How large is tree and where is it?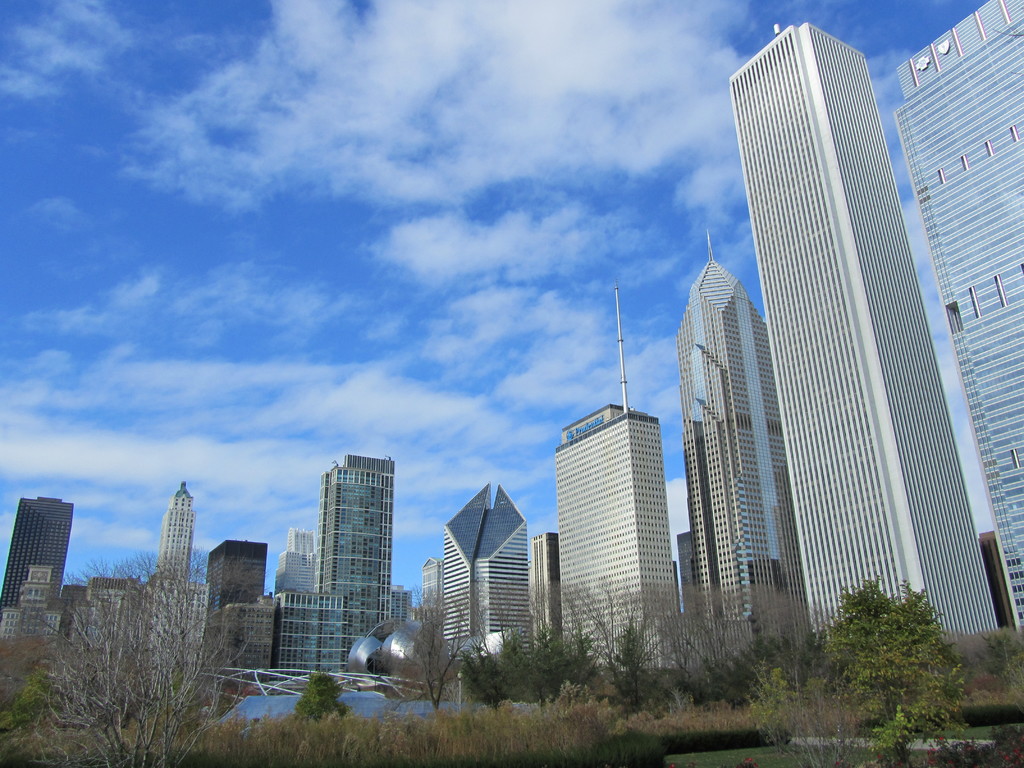
Bounding box: region(381, 553, 808, 754).
